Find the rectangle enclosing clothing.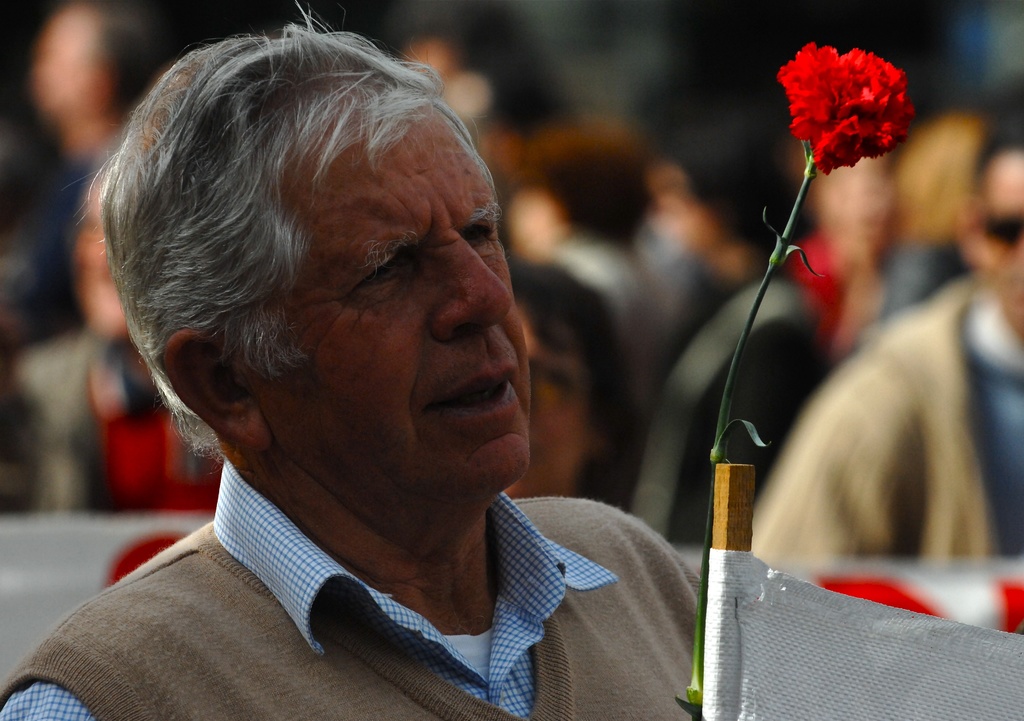
bbox=(0, 334, 229, 511).
